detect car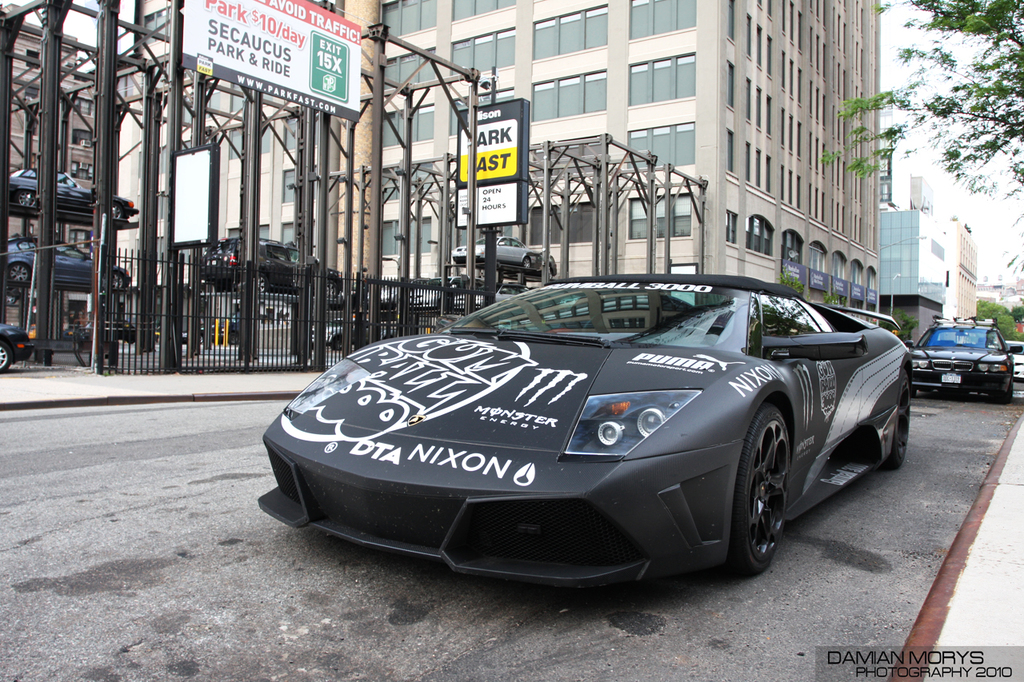
(x1=464, y1=269, x2=527, y2=306)
